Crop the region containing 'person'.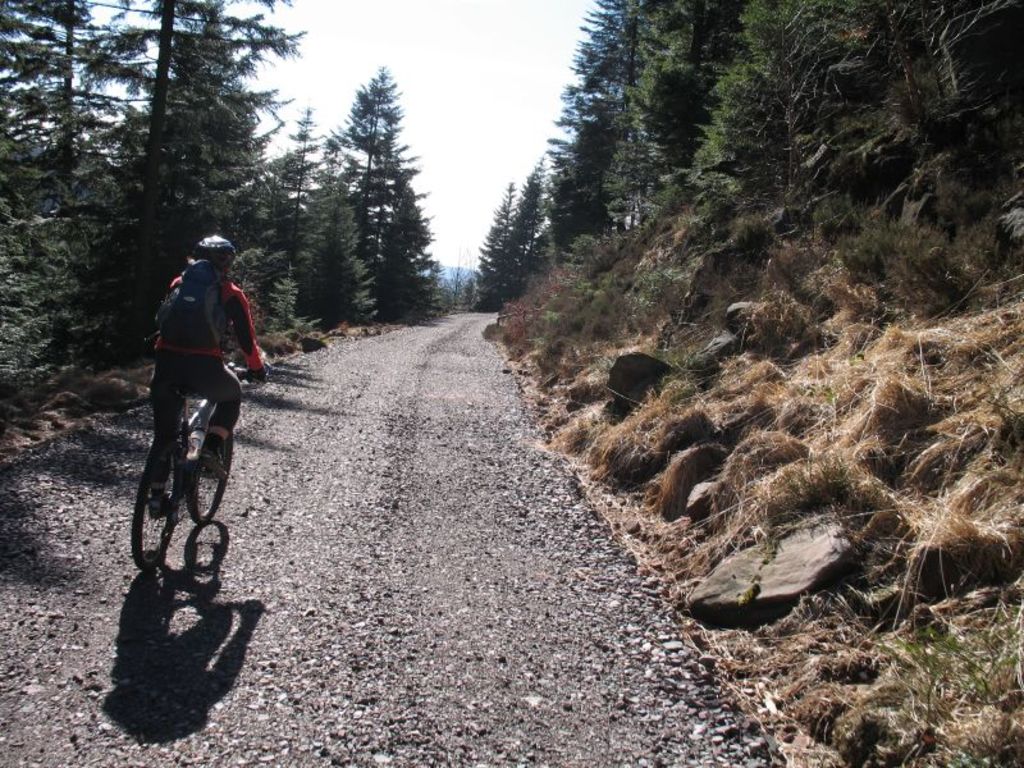
Crop region: (141, 223, 274, 525).
